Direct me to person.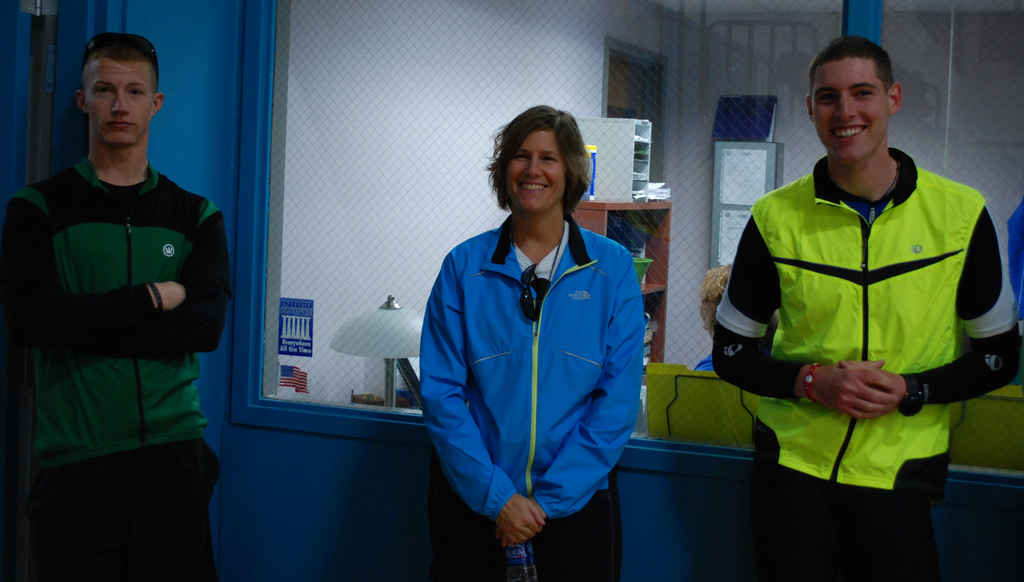
Direction: bbox(0, 39, 229, 581).
